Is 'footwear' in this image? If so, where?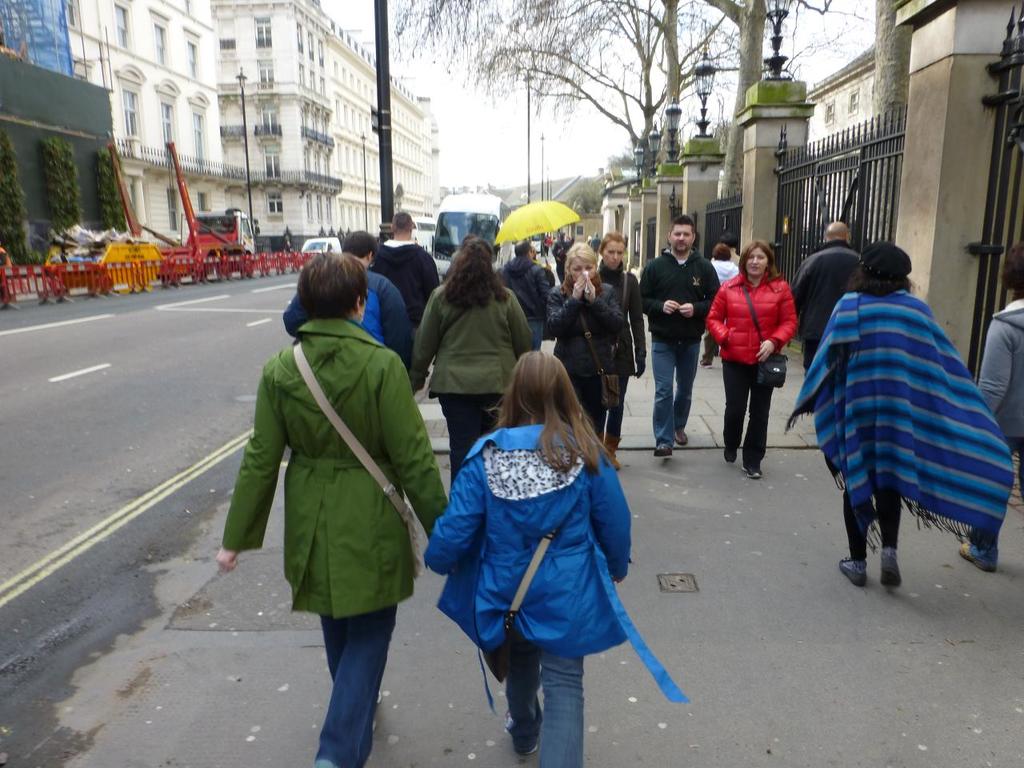
Yes, at [604,432,622,466].
